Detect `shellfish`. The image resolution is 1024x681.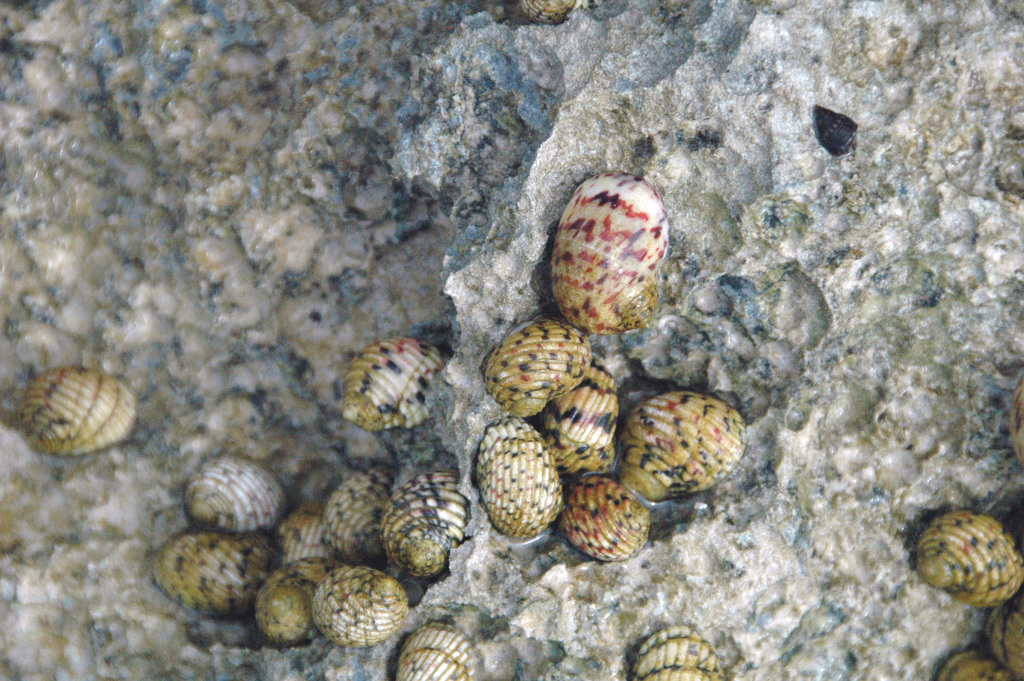
909, 509, 1023, 611.
